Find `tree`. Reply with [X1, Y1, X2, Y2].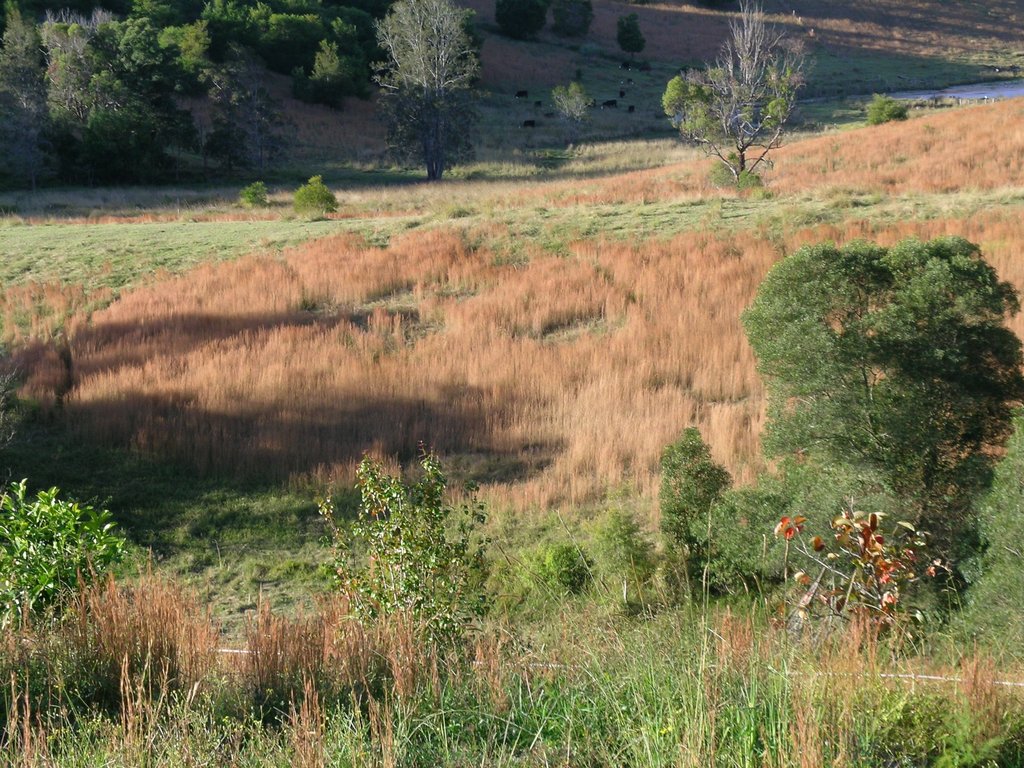
[656, 0, 815, 193].
